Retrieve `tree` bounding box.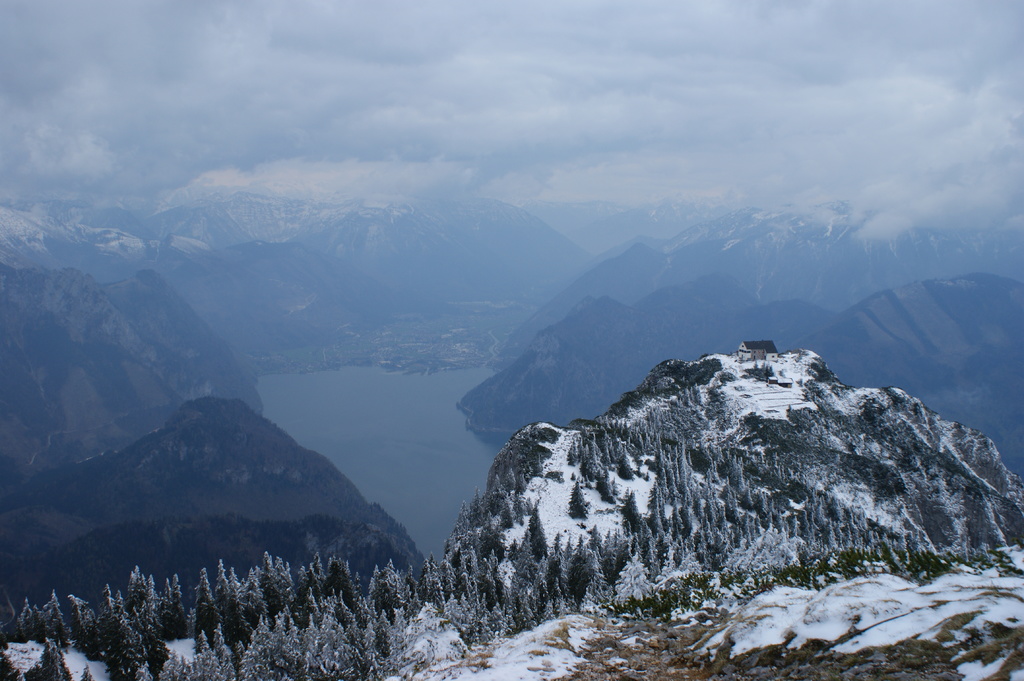
Bounding box: crop(679, 498, 695, 534).
